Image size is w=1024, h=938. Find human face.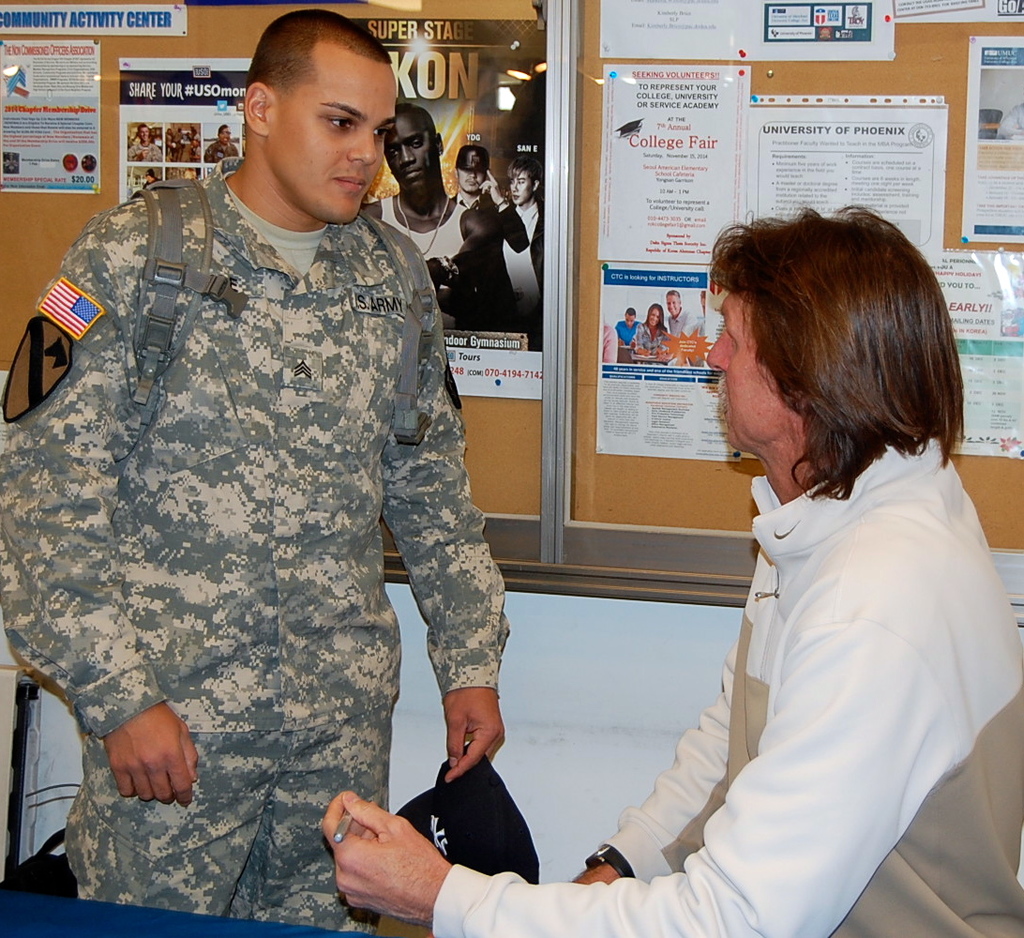
x1=138, y1=126, x2=148, y2=143.
